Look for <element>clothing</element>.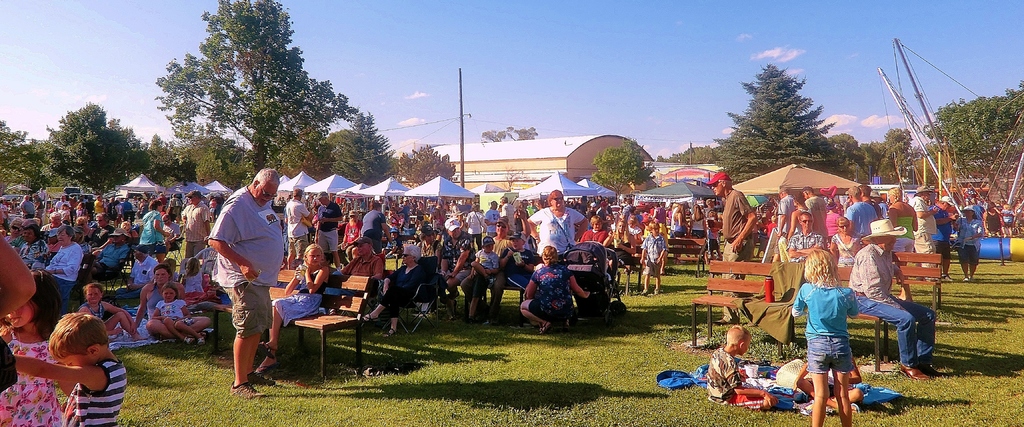
Found: bbox=[163, 222, 179, 248].
